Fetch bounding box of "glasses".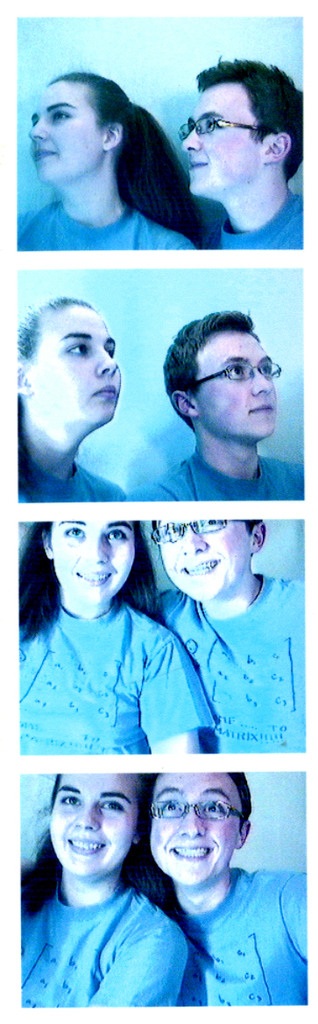
Bbox: (left=152, top=513, right=245, bottom=538).
